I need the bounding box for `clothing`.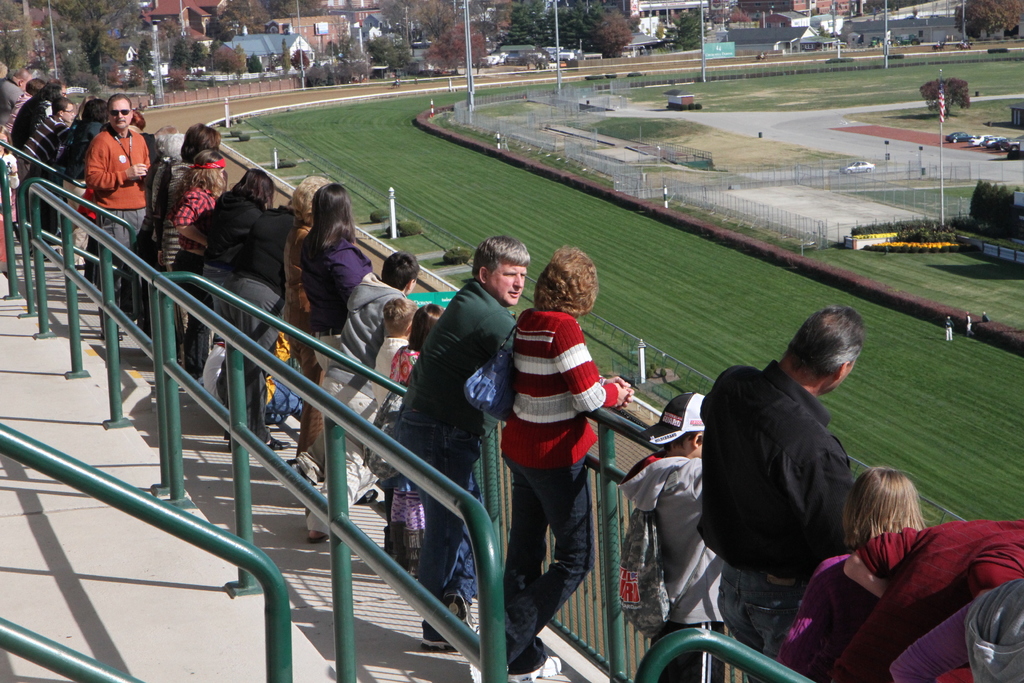
Here it is: locate(305, 233, 365, 469).
